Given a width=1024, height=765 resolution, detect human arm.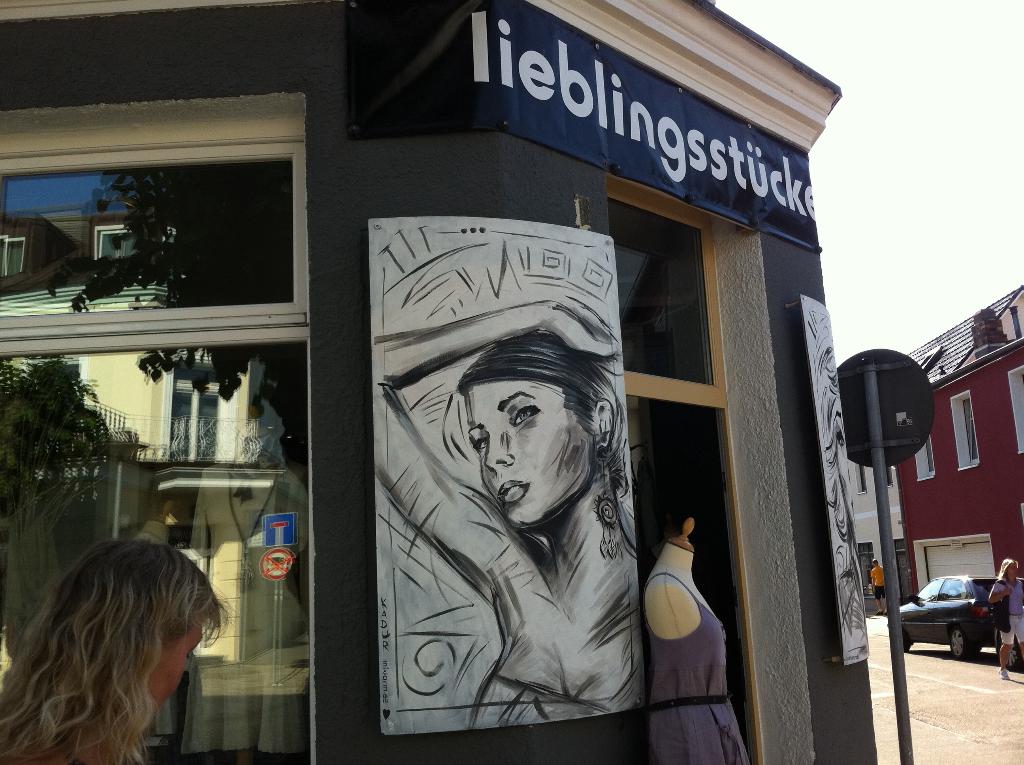
x1=364, y1=289, x2=619, y2=604.
